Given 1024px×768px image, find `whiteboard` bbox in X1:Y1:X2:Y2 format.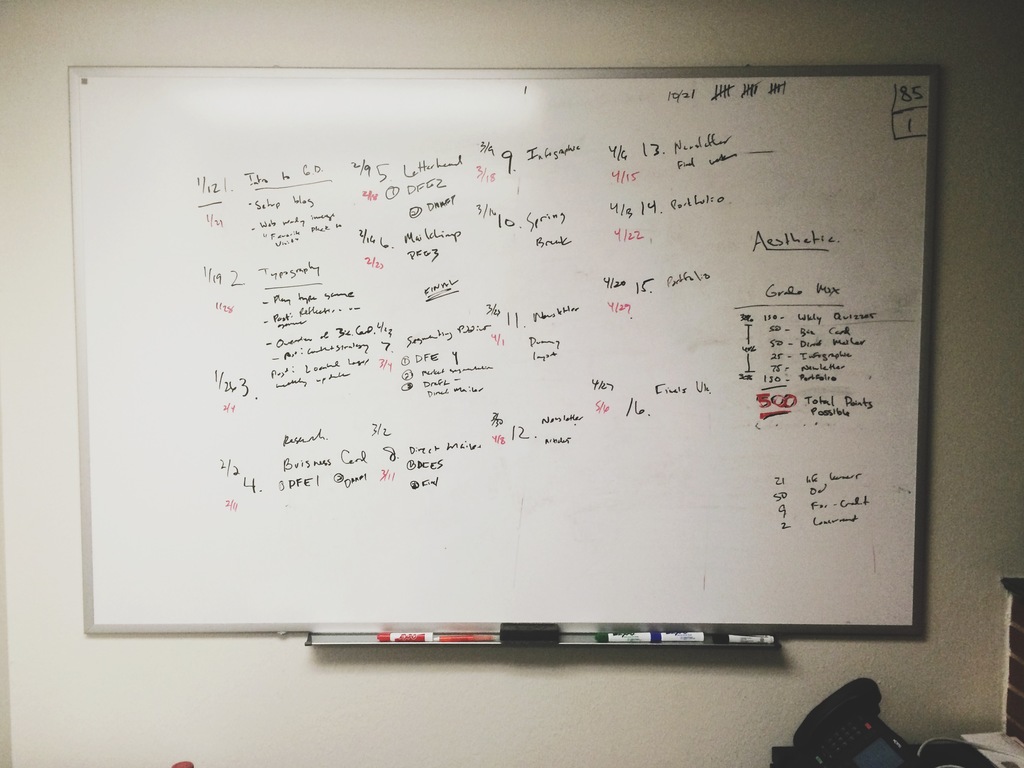
63:66:943:637.
